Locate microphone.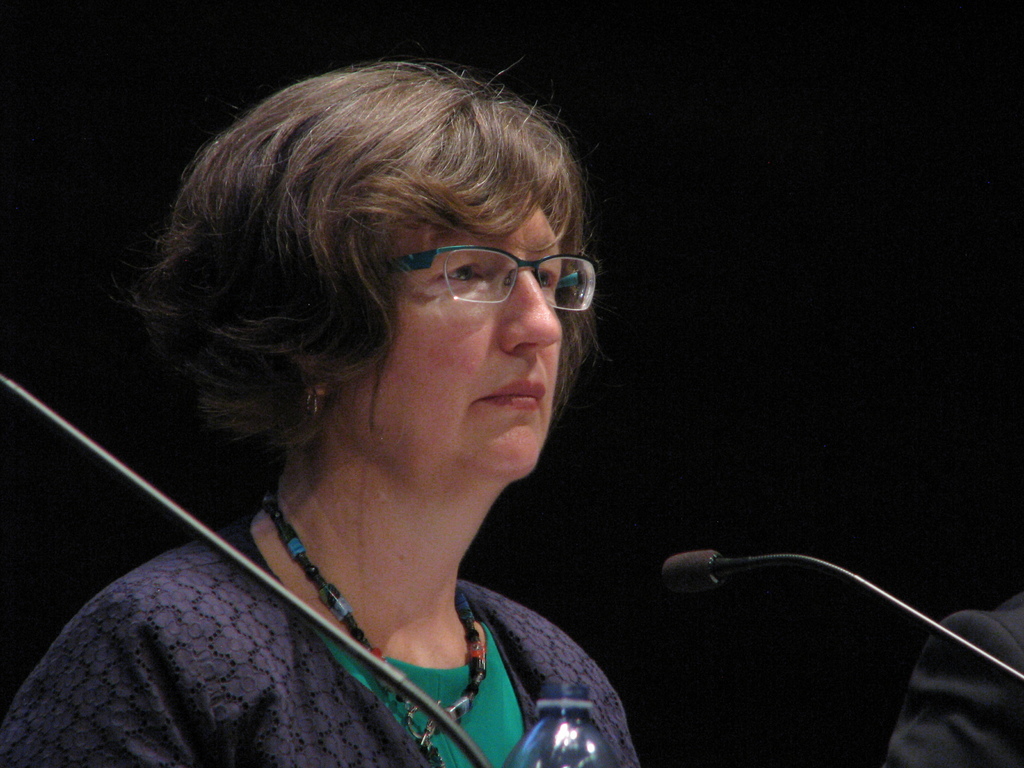
Bounding box: box=[660, 547, 717, 596].
